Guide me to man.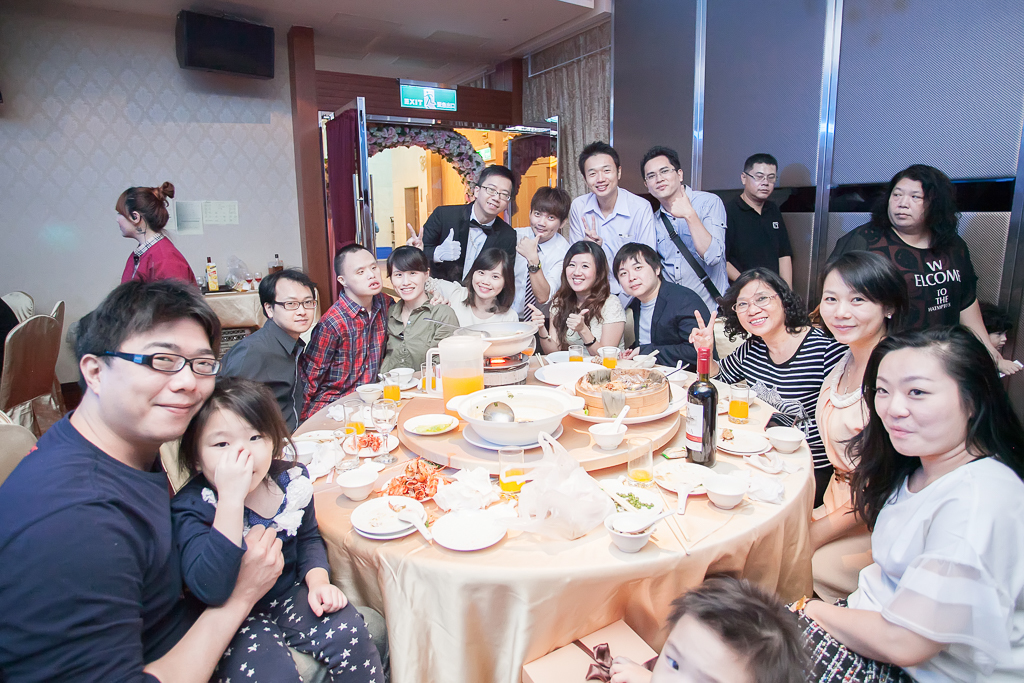
Guidance: bbox(221, 267, 319, 444).
